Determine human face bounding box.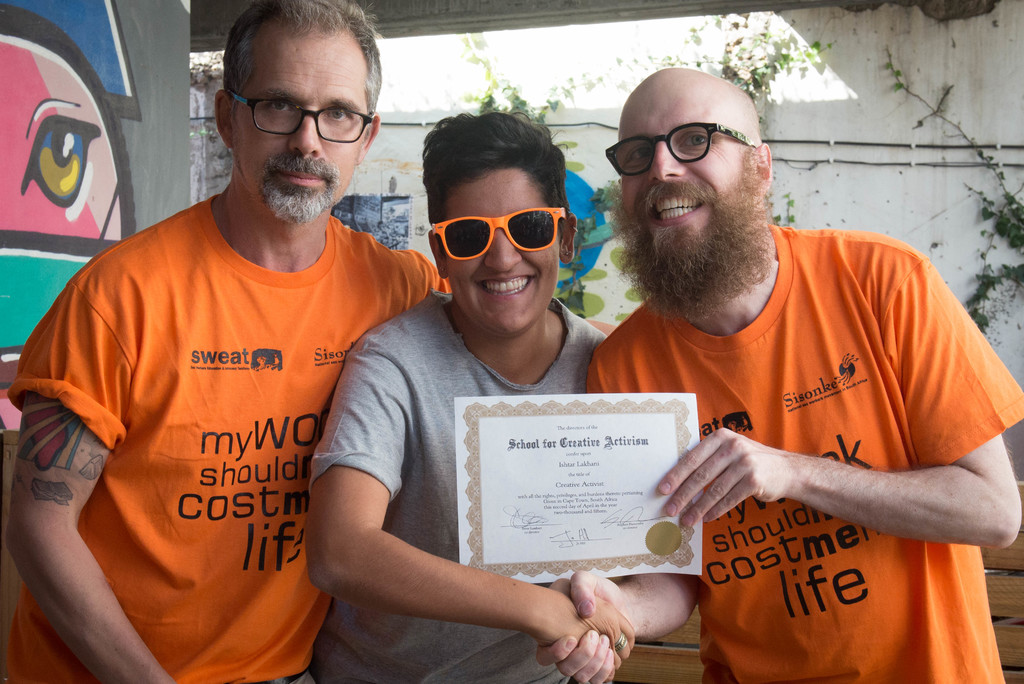
Determined: l=230, t=29, r=373, b=224.
